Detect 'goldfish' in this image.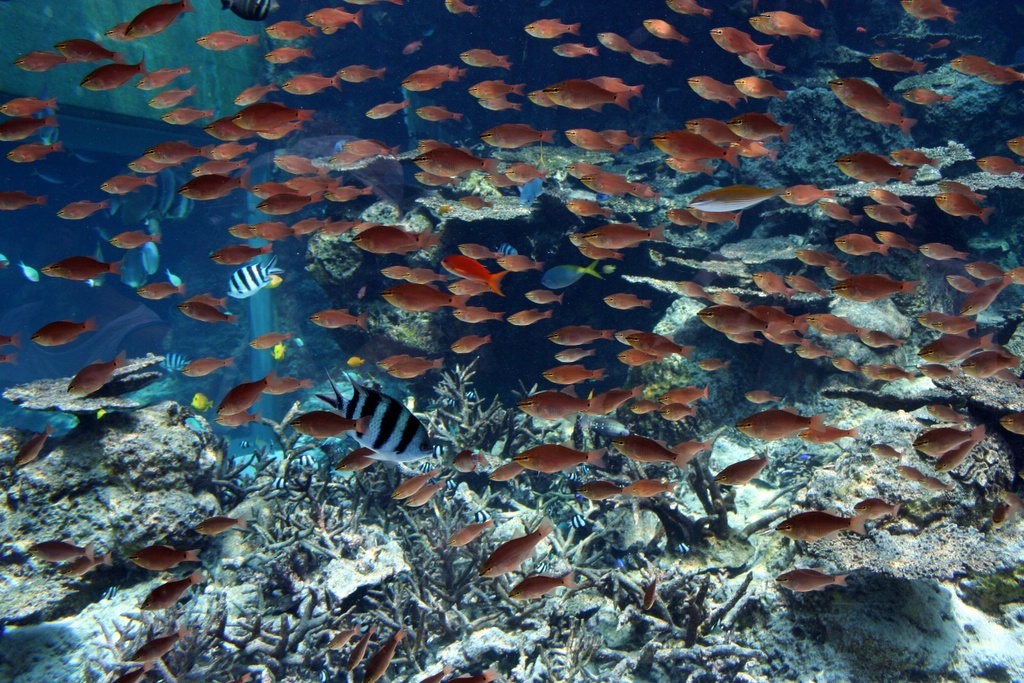
Detection: [left=480, top=122, right=557, bottom=151].
